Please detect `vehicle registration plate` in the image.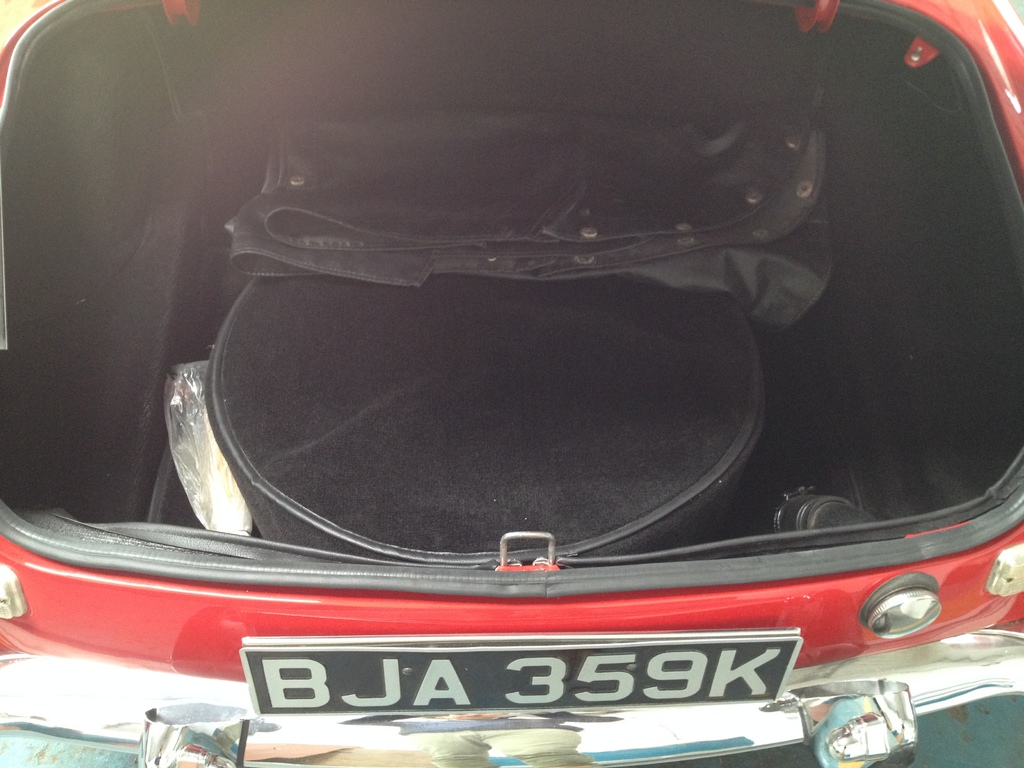
236:630:804:717.
